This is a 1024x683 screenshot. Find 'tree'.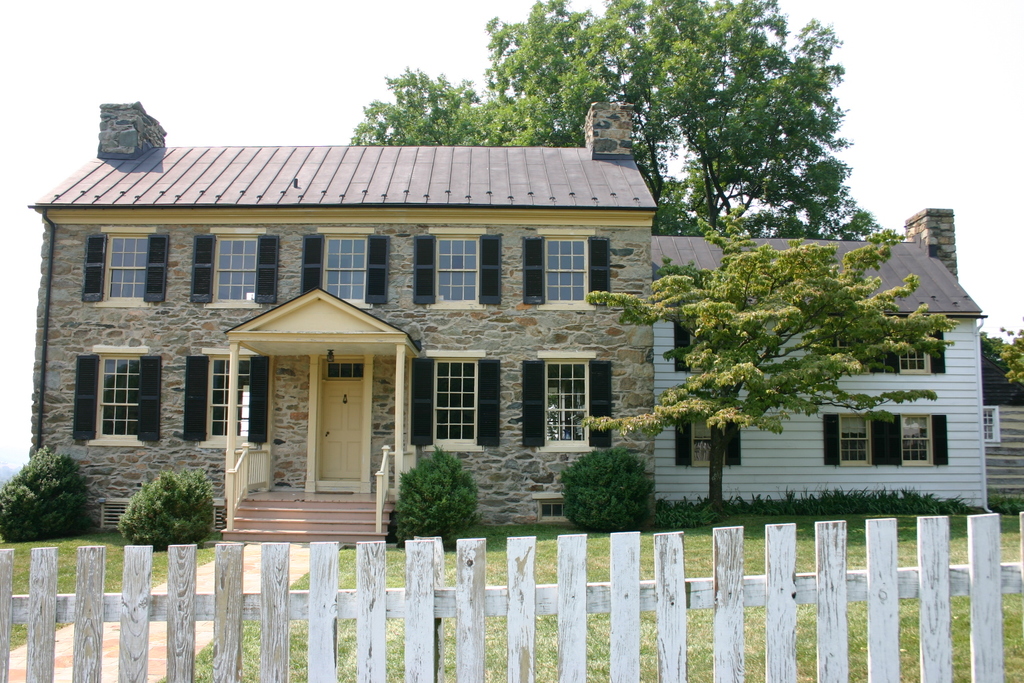
Bounding box: <box>977,317,1023,406</box>.
